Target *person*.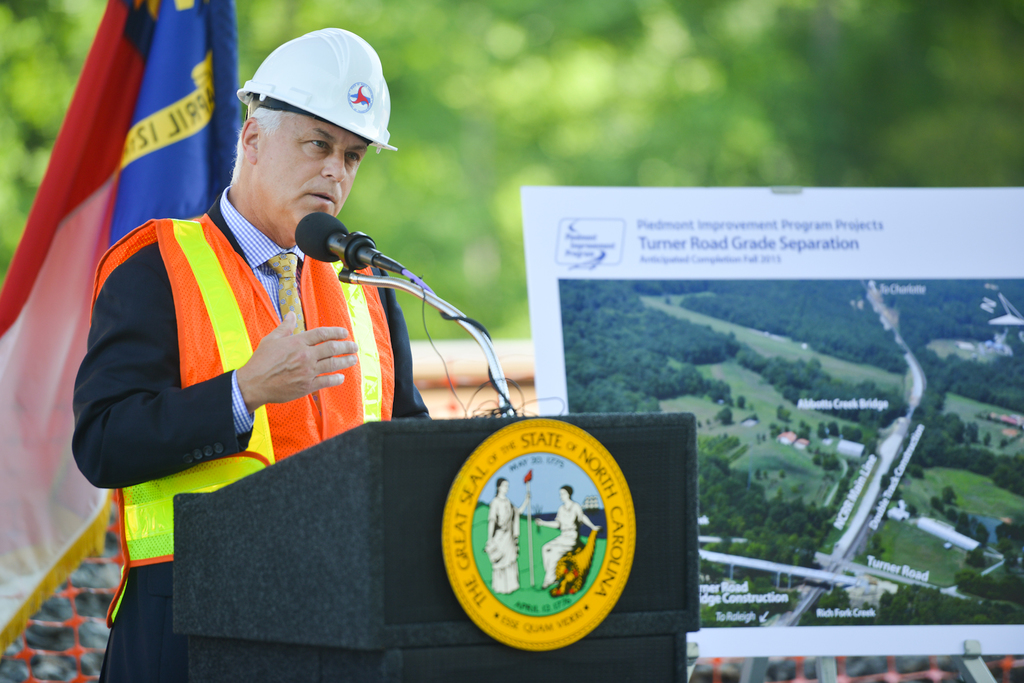
Target region: (x1=487, y1=477, x2=532, y2=594).
